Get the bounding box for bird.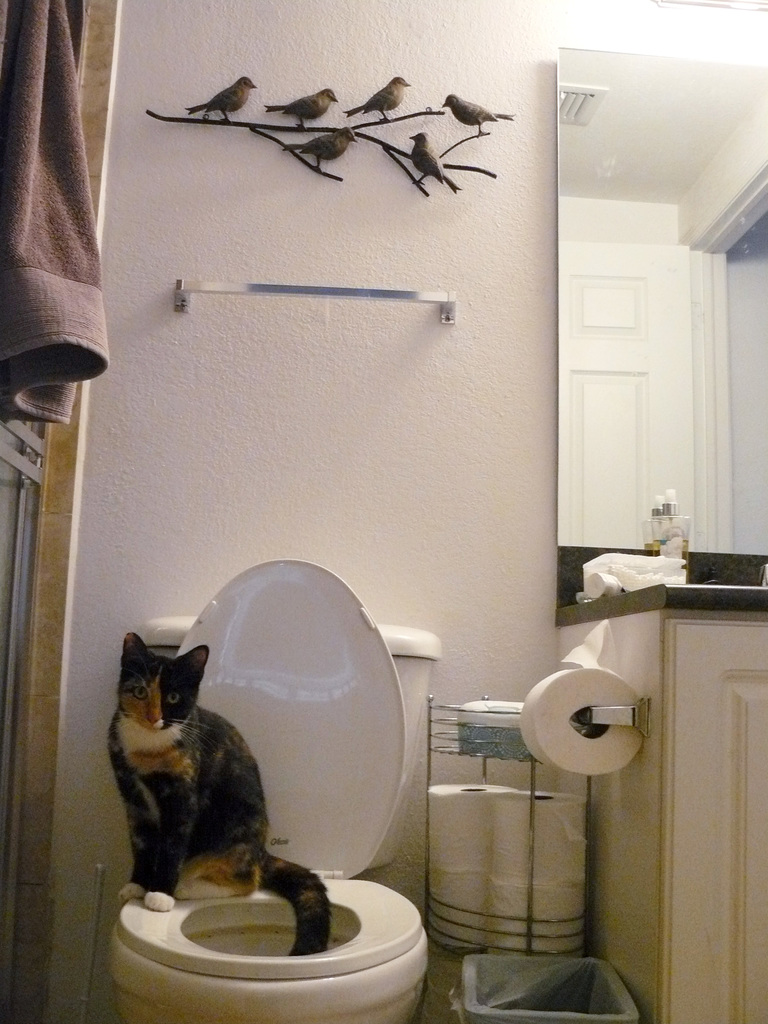
box(342, 73, 417, 124).
